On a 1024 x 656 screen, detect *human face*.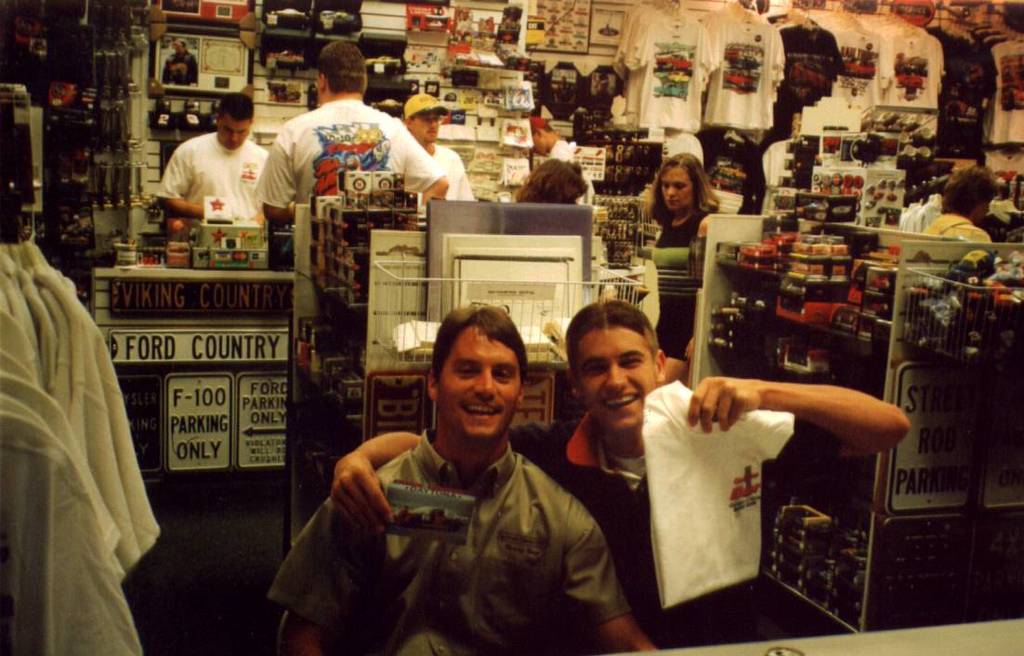
(x1=409, y1=109, x2=442, y2=137).
